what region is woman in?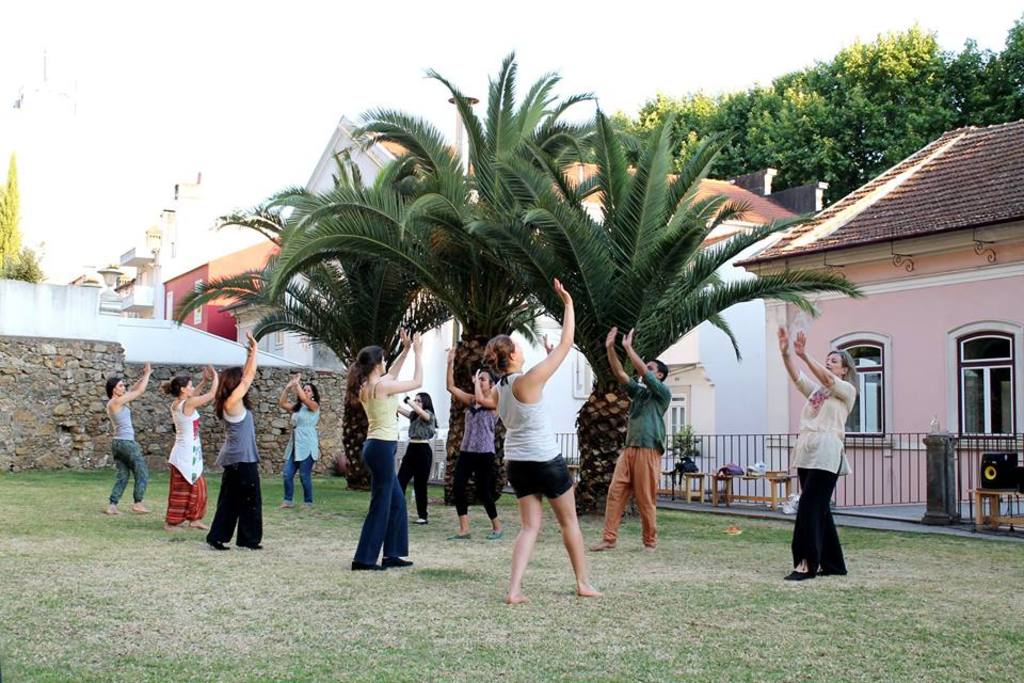
crop(483, 295, 601, 594).
